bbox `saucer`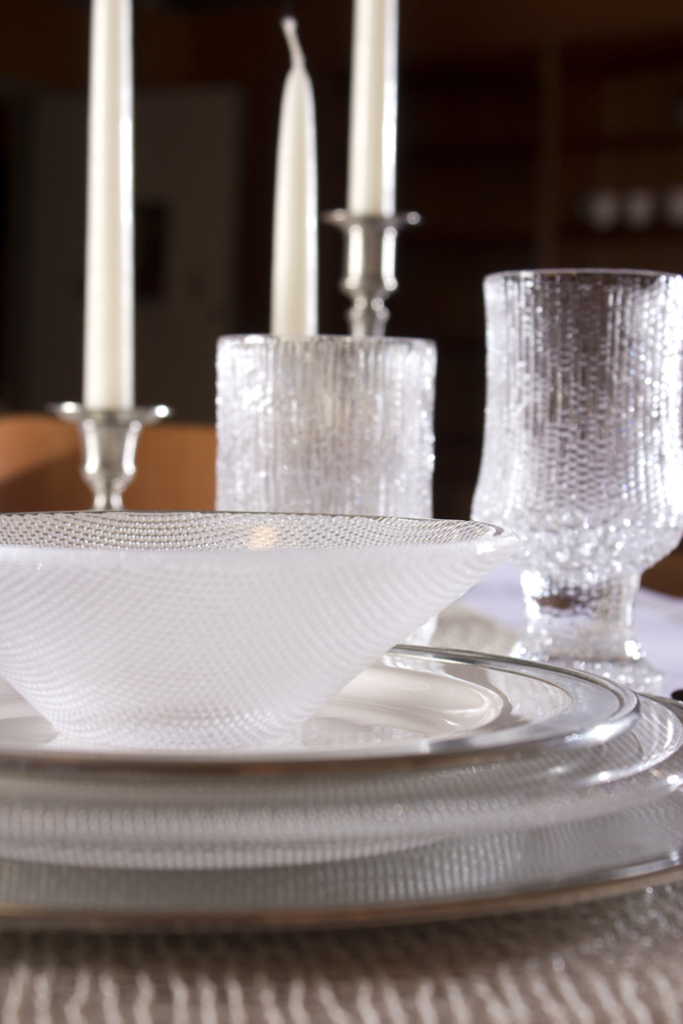
crop(2, 636, 645, 788)
